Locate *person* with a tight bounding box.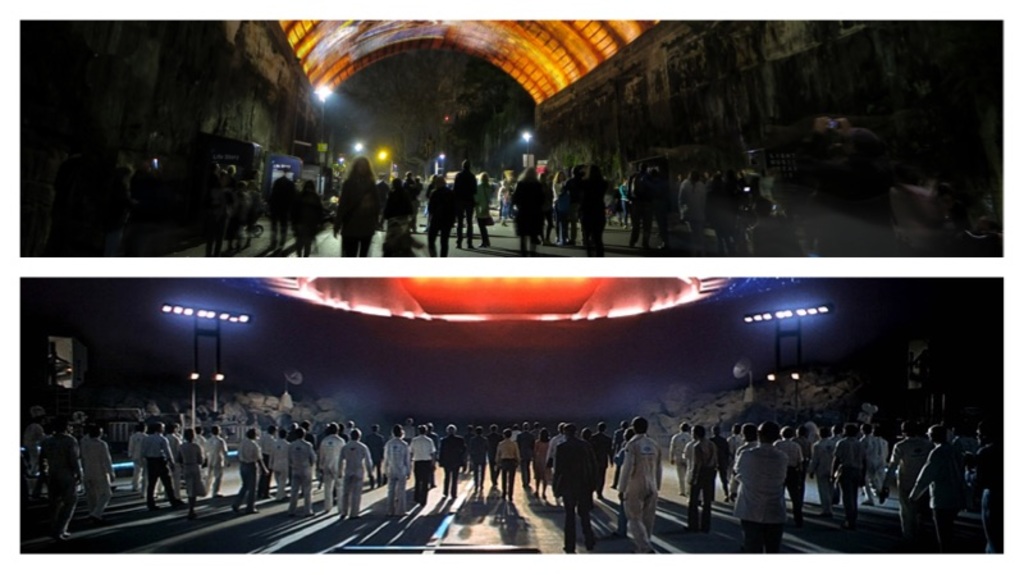
Rect(708, 173, 730, 254).
